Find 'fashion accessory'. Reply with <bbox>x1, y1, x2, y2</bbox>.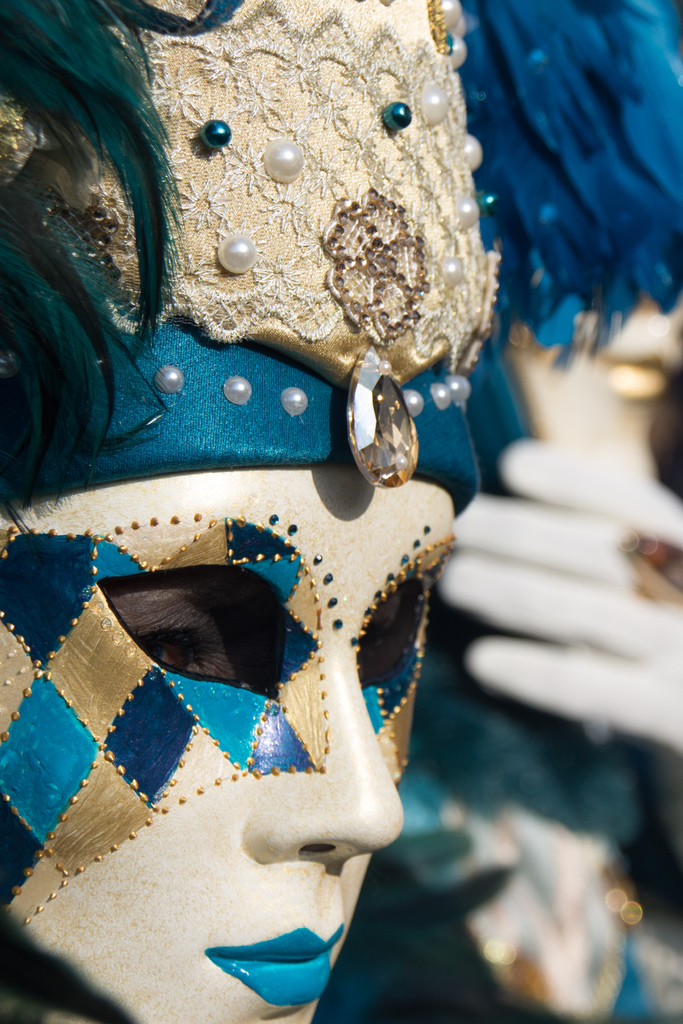
<bbox>0, 0, 500, 514</bbox>.
